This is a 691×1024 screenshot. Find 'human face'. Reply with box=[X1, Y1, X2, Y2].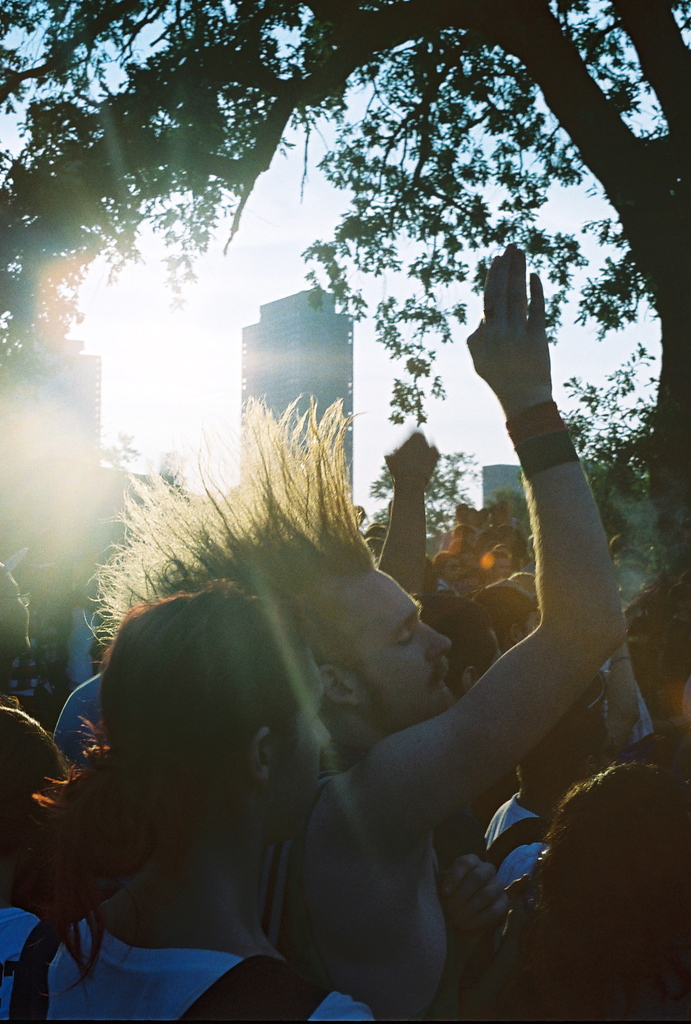
box=[443, 556, 459, 580].
